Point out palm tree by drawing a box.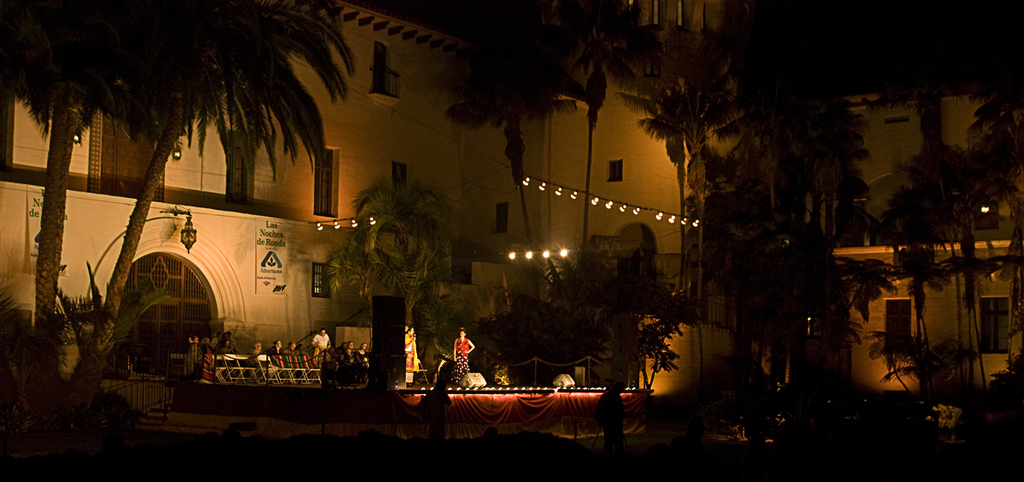
93,0,294,351.
